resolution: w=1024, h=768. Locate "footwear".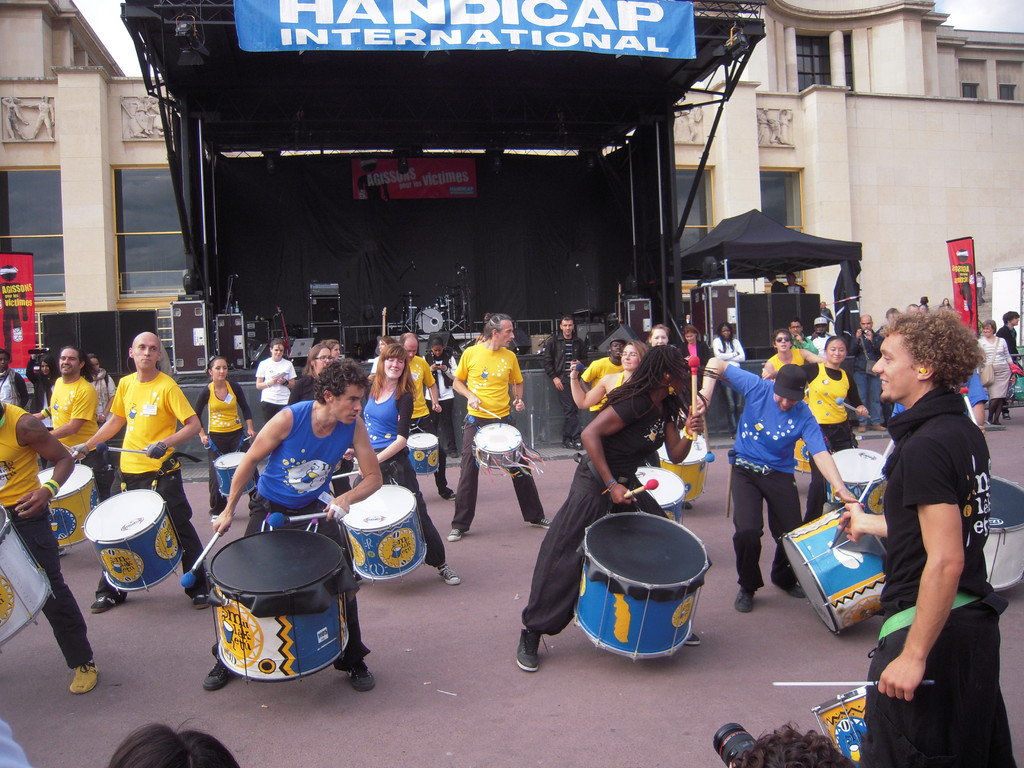
[570,437,584,449].
